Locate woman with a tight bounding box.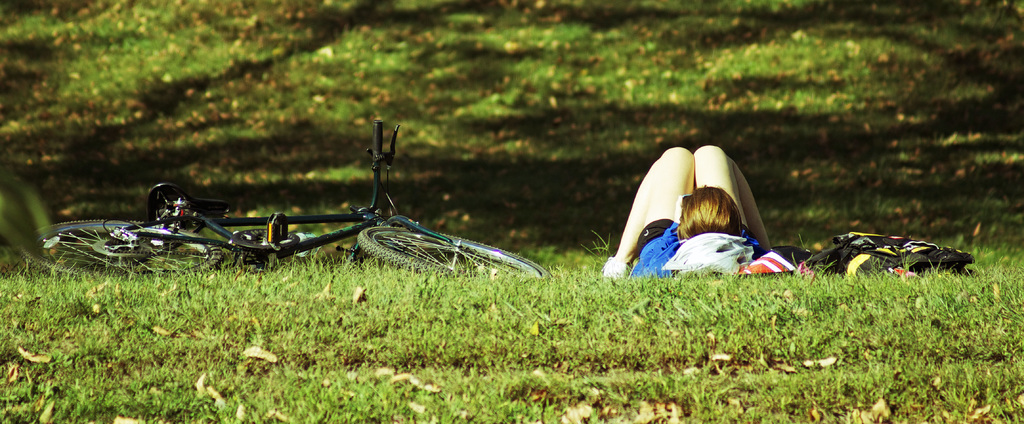
region(595, 133, 770, 281).
